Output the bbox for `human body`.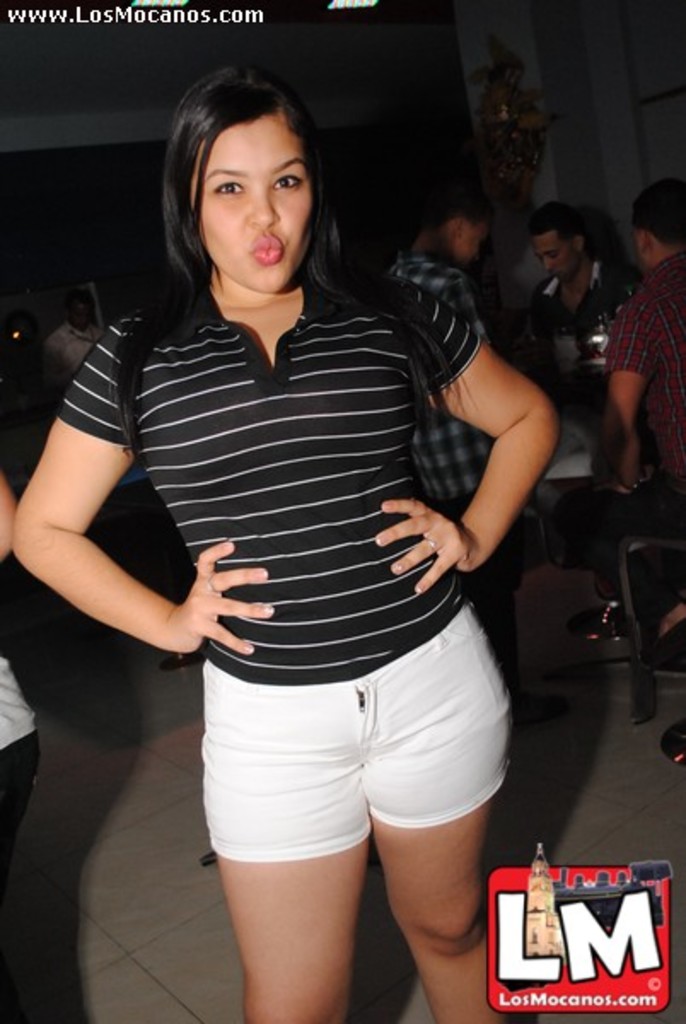
select_region(36, 321, 108, 393).
